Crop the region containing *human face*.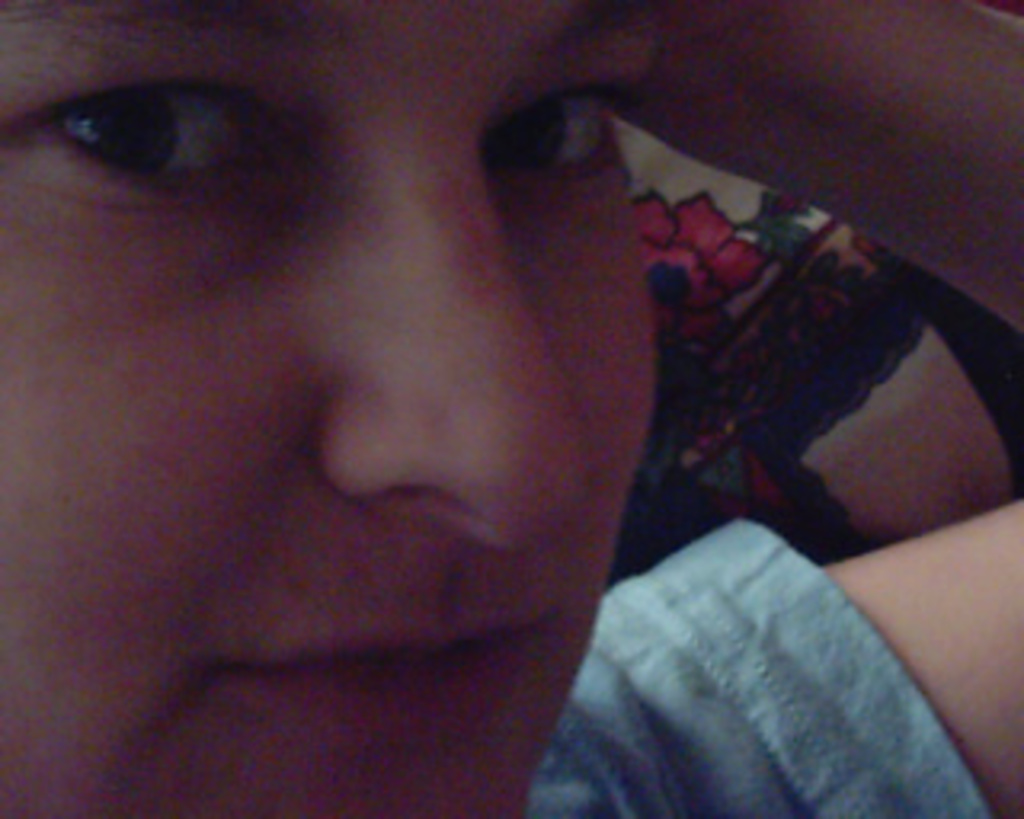
Crop region: [left=0, top=0, right=682, bottom=816].
